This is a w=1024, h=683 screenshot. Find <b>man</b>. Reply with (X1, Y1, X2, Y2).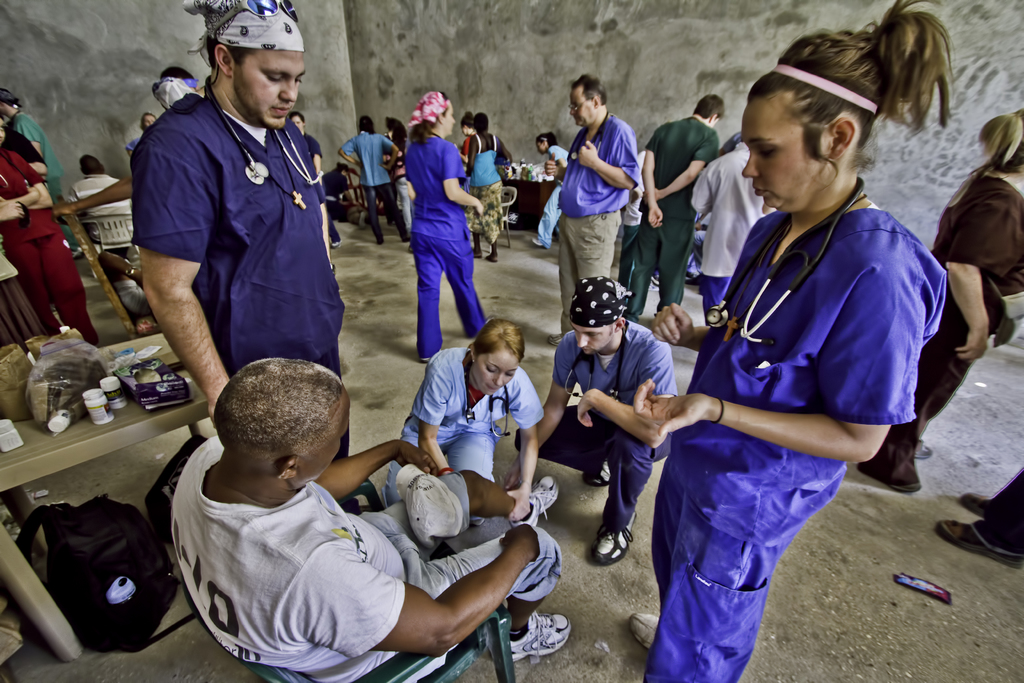
(636, 93, 729, 324).
